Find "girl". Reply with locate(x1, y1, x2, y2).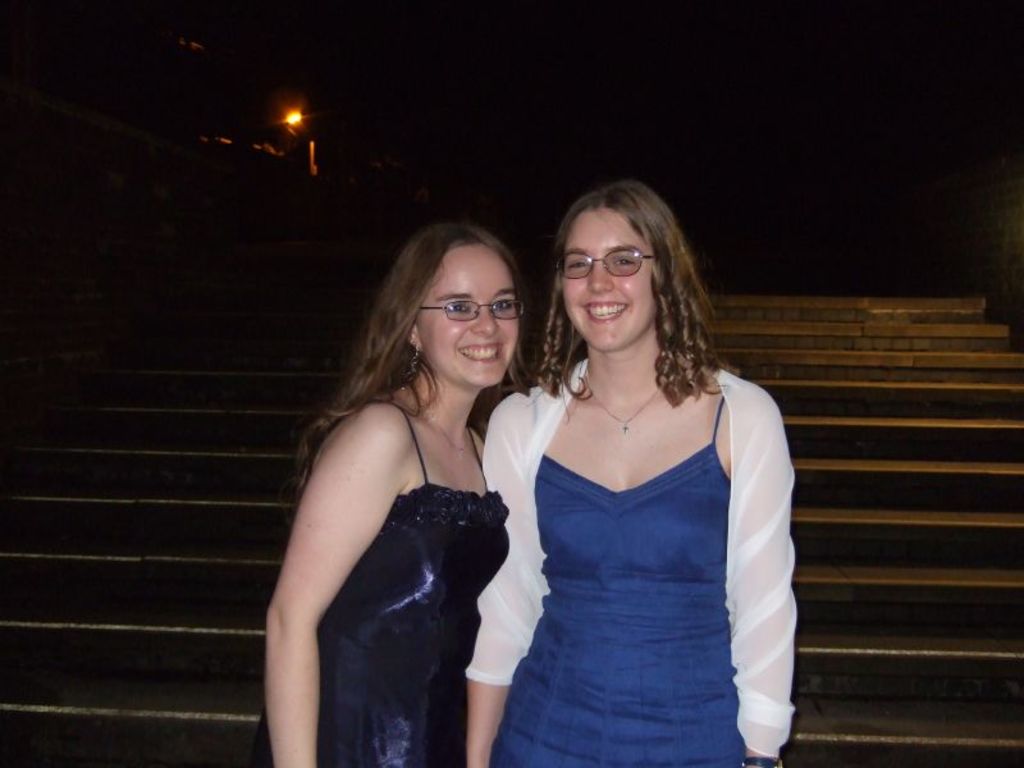
locate(463, 182, 1023, 767).
